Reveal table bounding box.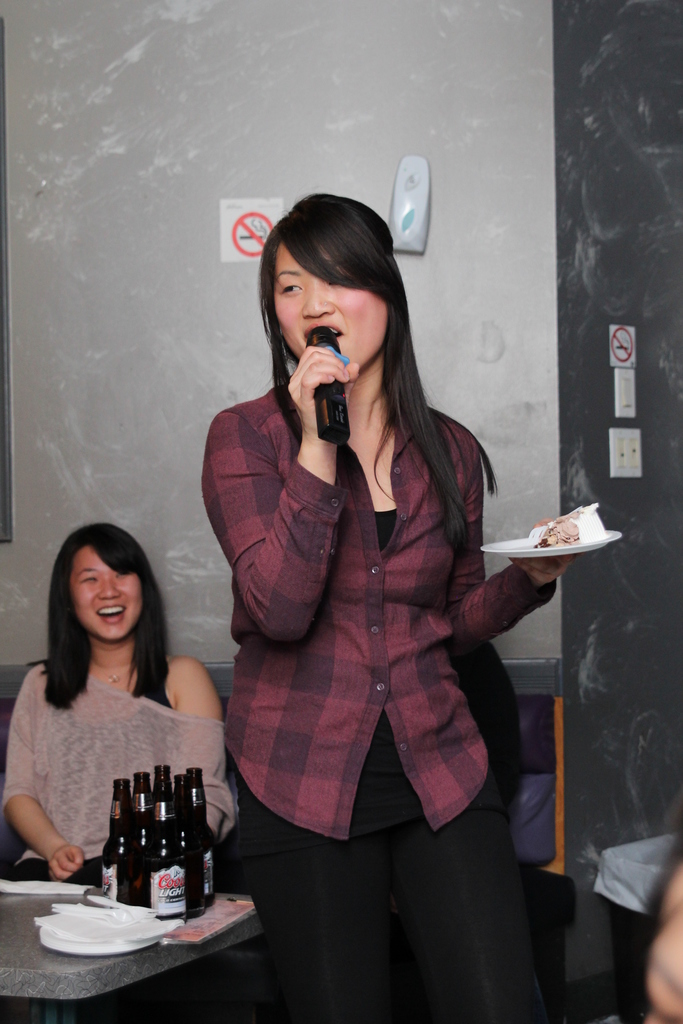
Revealed: bbox(6, 884, 268, 1002).
